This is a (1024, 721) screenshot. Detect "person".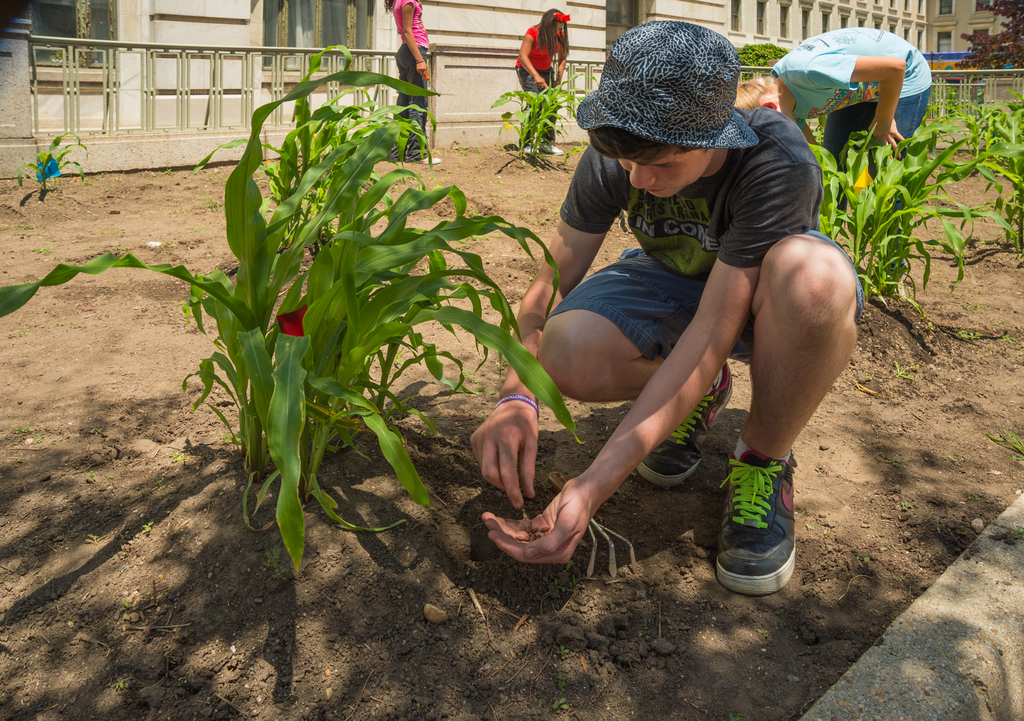
732,30,931,297.
